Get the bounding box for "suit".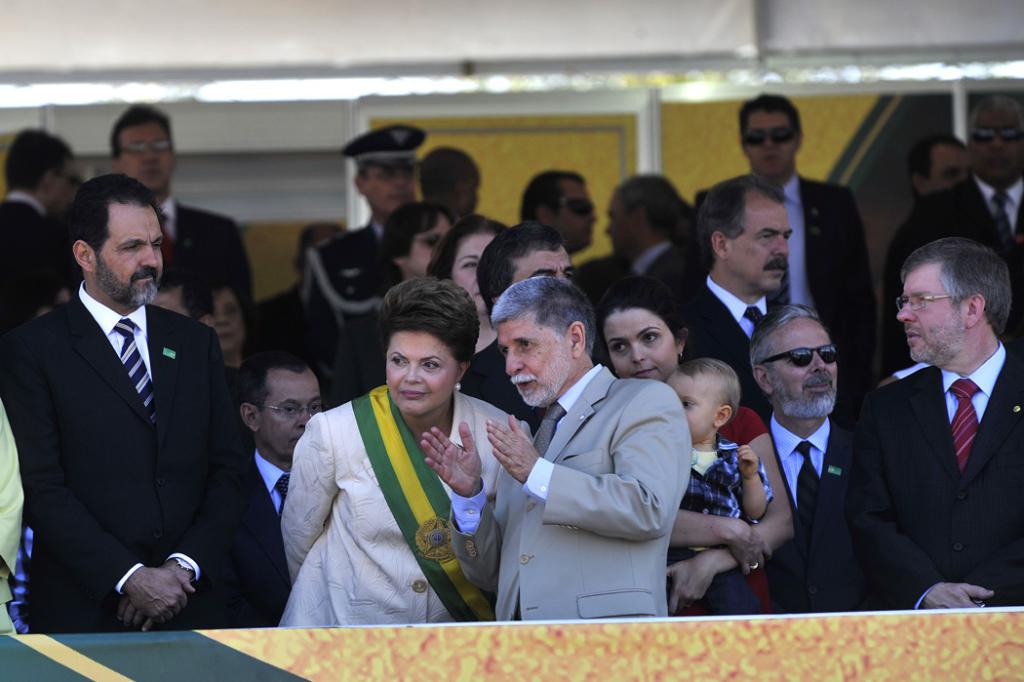
(x1=3, y1=296, x2=256, y2=633).
